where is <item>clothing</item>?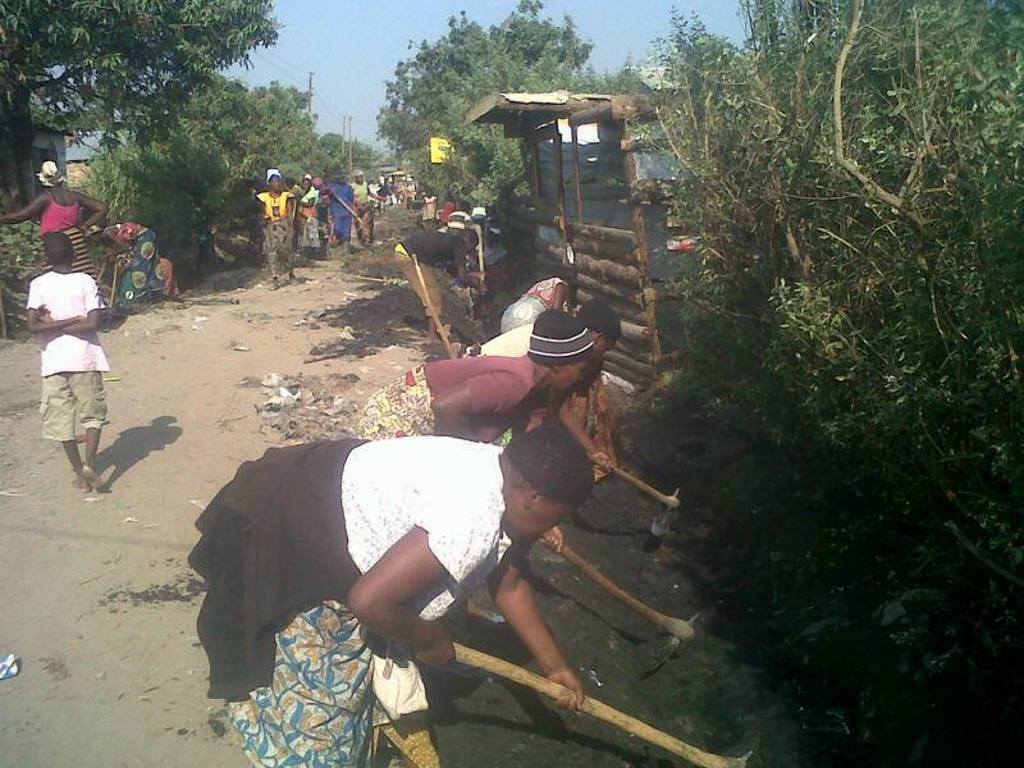
22:264:111:484.
